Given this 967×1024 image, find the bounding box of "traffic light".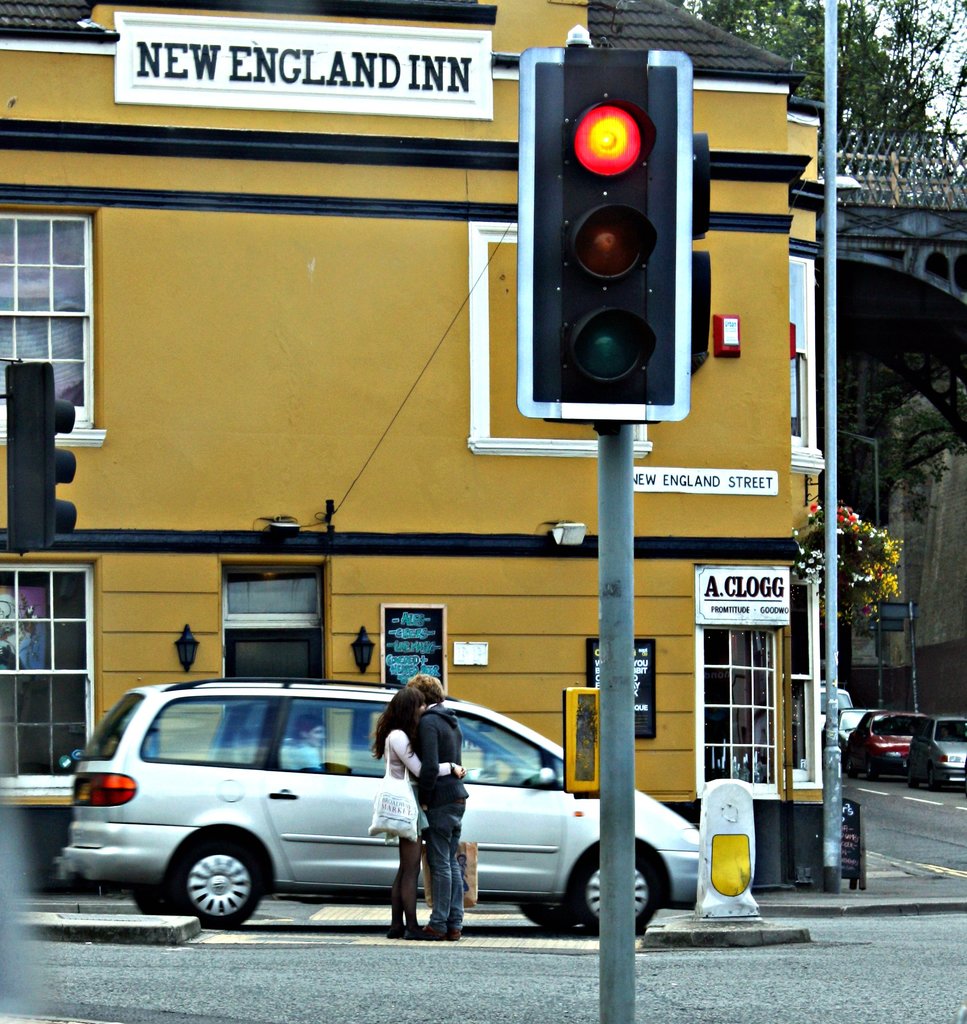
[left=518, top=45, right=698, bottom=433].
